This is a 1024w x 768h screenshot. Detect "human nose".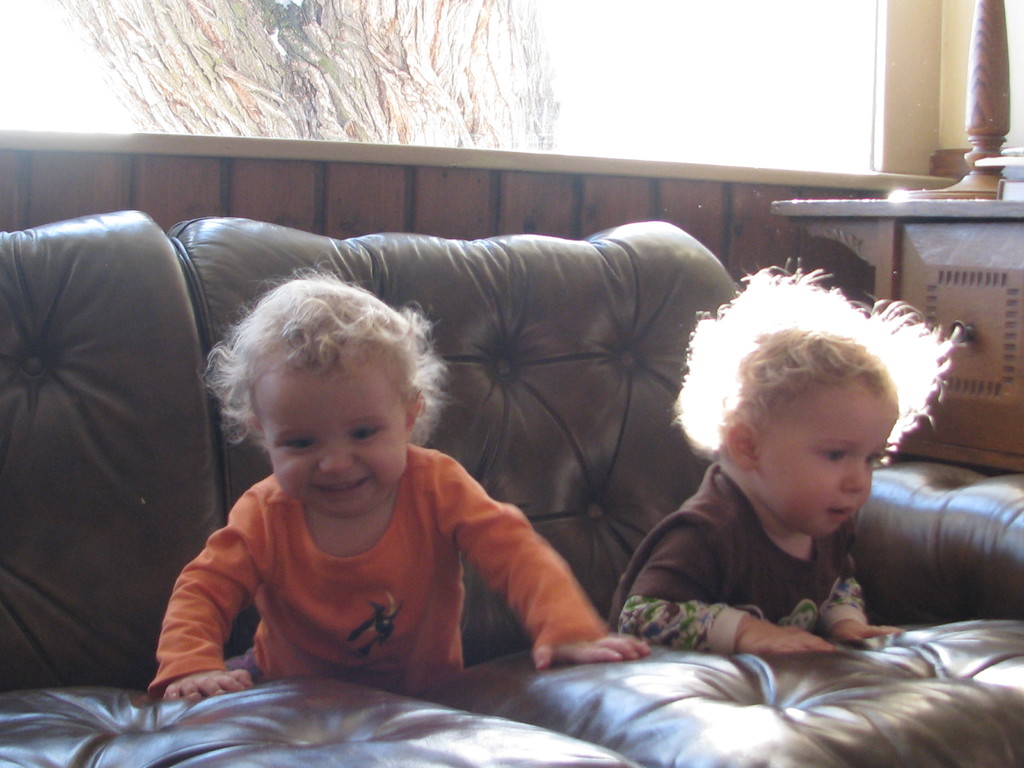
rect(842, 458, 868, 488).
